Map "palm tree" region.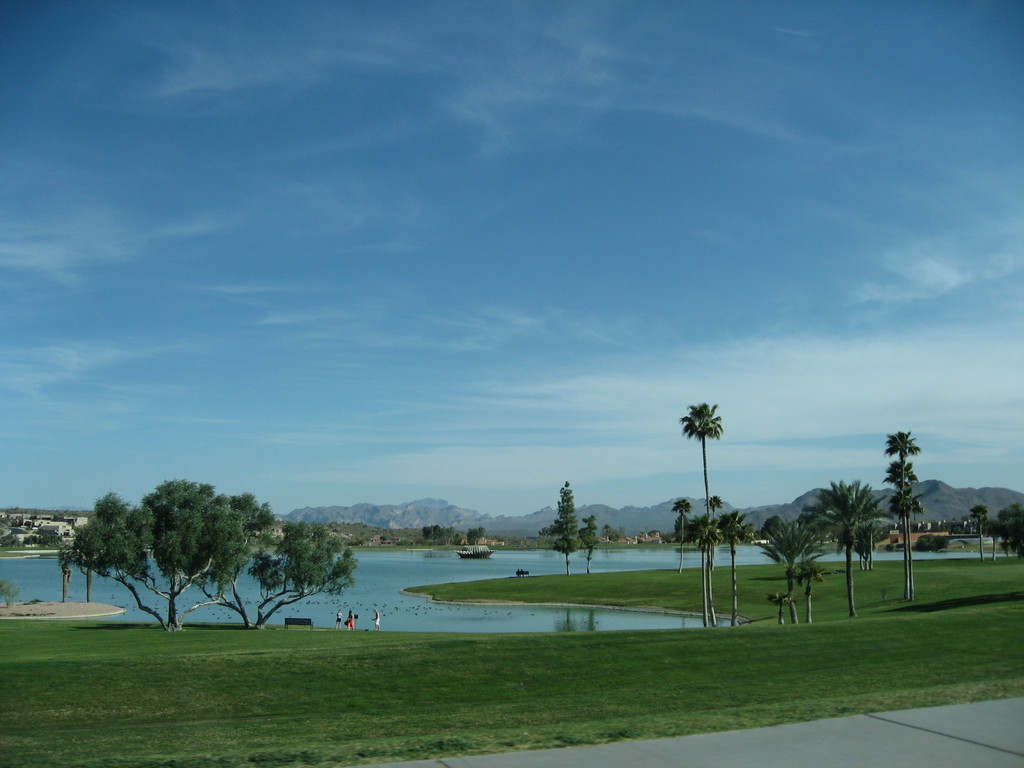
Mapped to 969 502 983 562.
